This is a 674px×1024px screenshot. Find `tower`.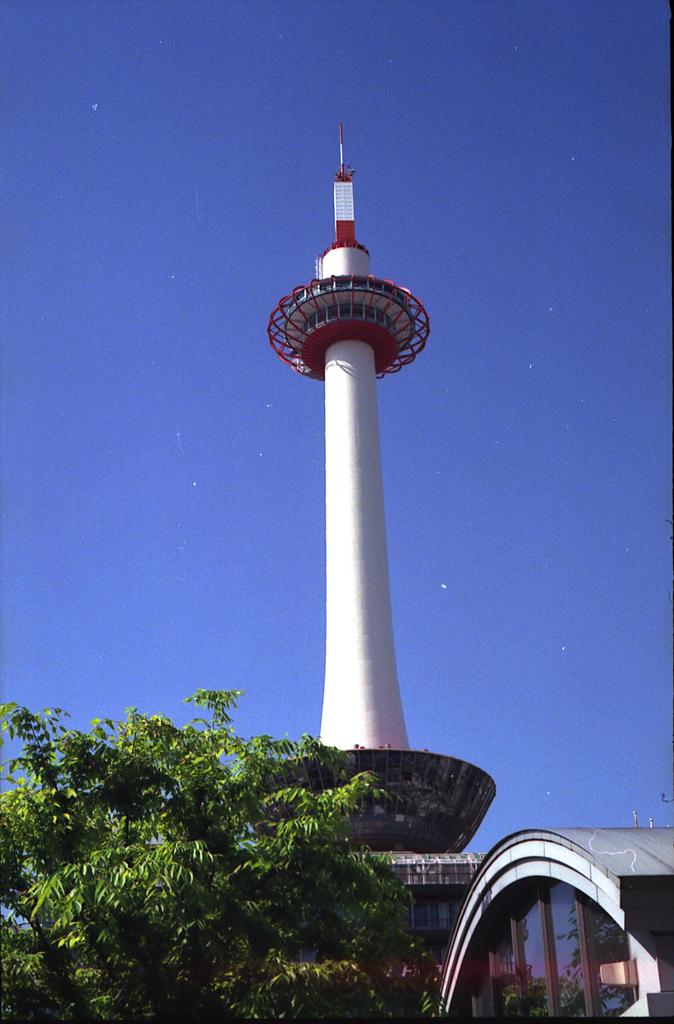
Bounding box: (x1=247, y1=127, x2=497, y2=1023).
